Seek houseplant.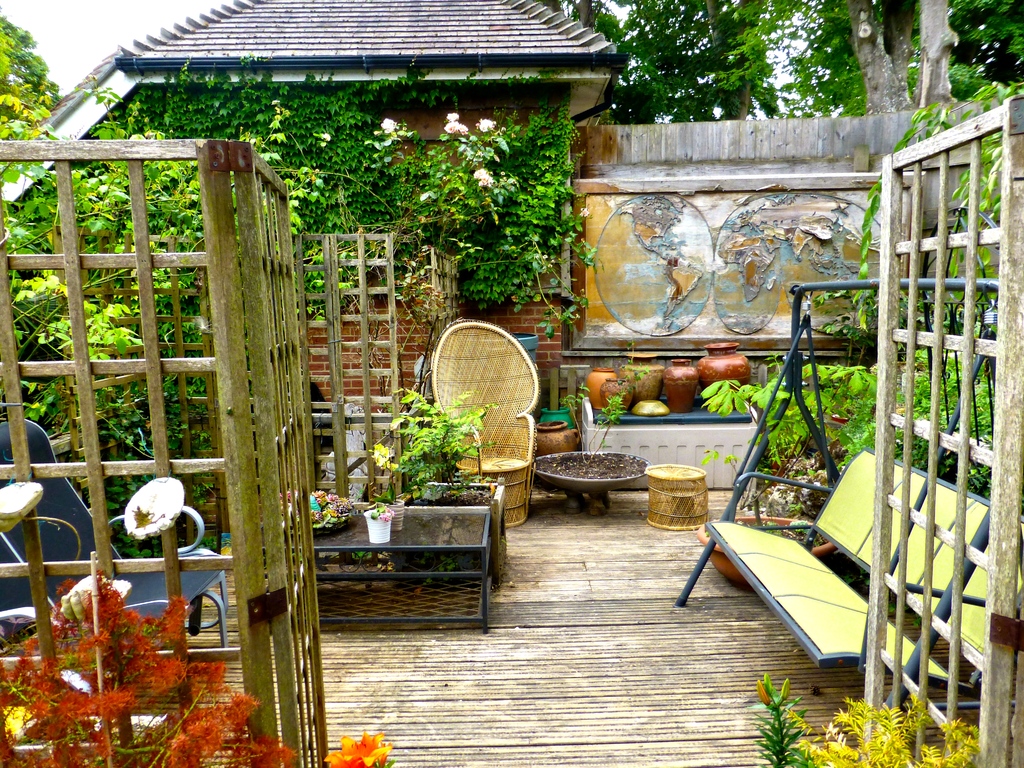
detection(538, 393, 582, 452).
